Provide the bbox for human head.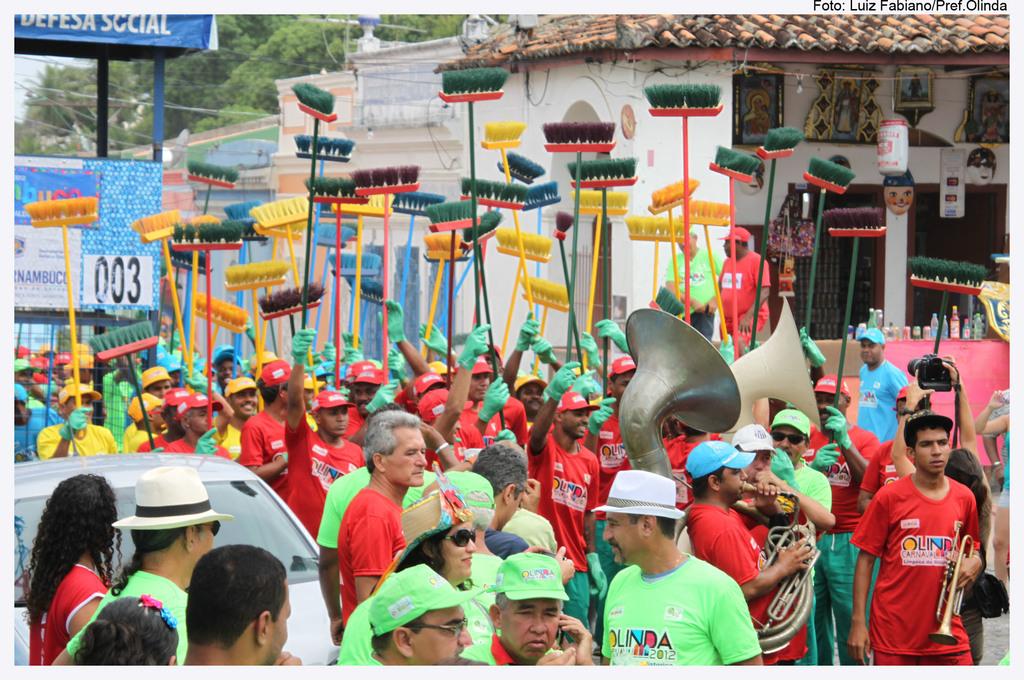
rect(602, 487, 683, 559).
